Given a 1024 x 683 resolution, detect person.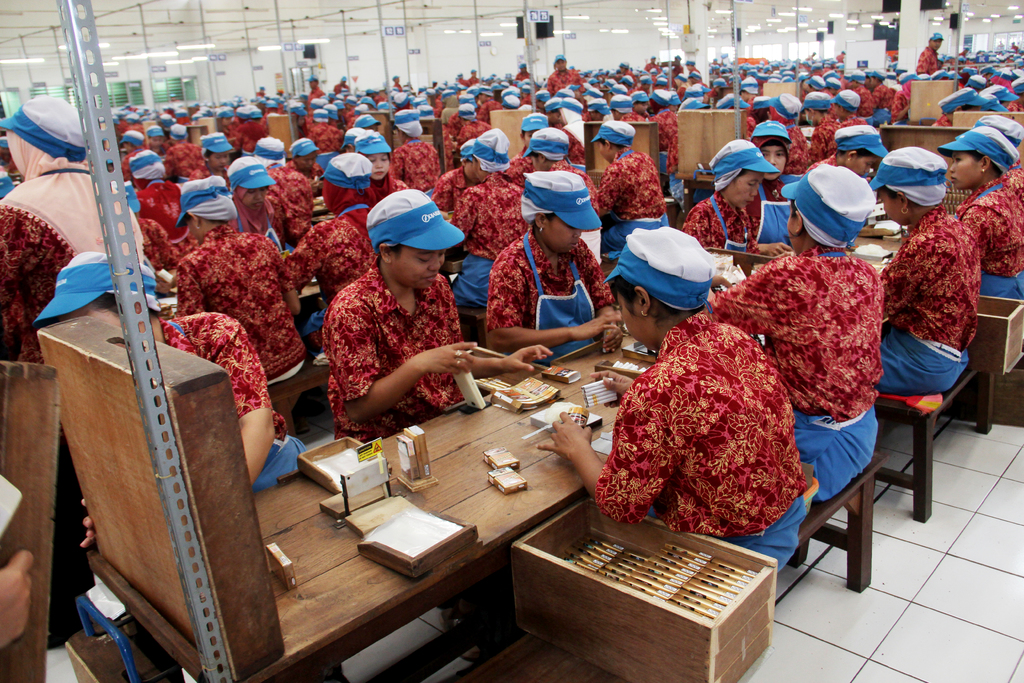
locate(800, 119, 886, 239).
